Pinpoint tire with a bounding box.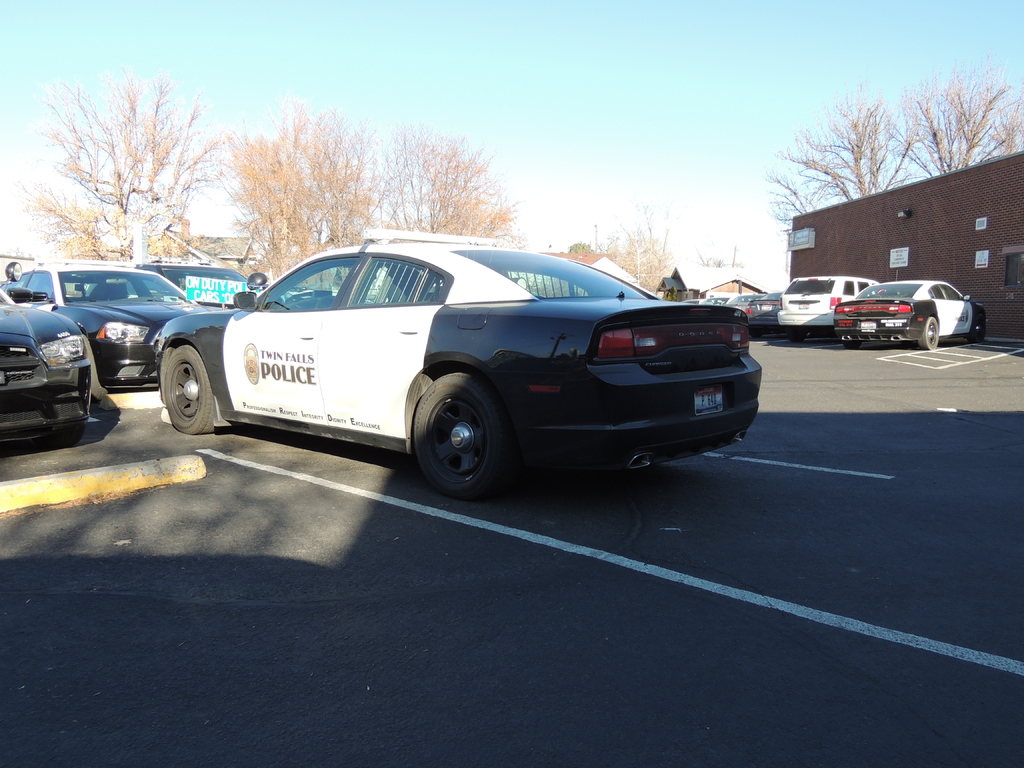
x1=966 y1=329 x2=984 y2=342.
